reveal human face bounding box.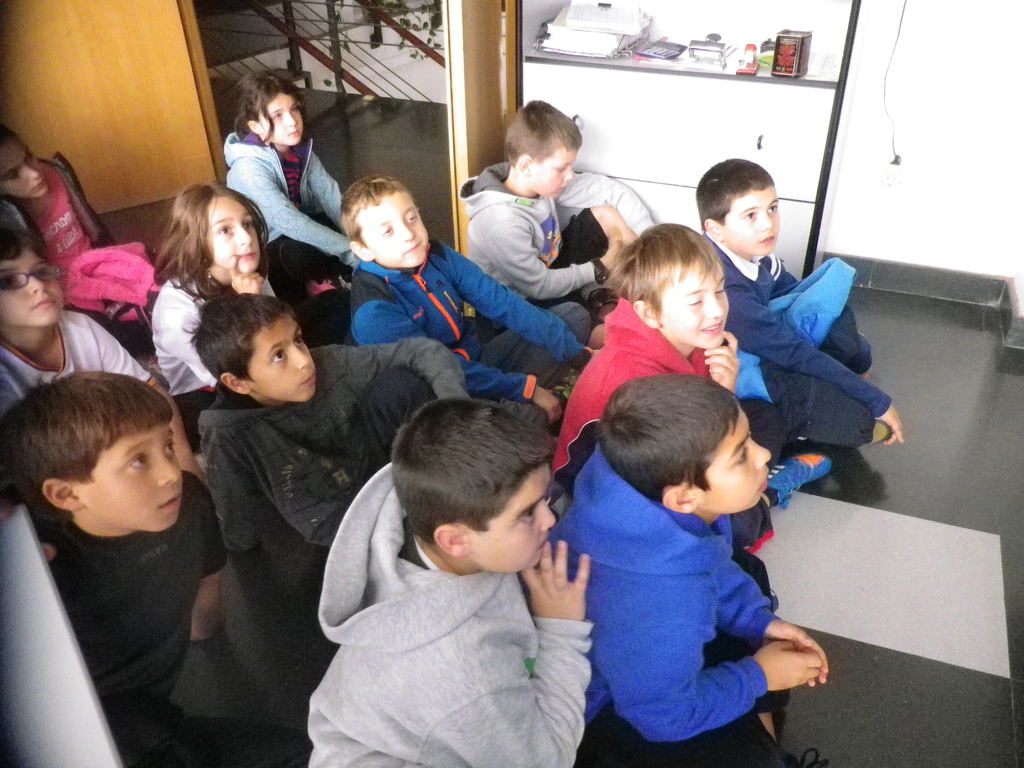
Revealed: 458, 458, 555, 579.
